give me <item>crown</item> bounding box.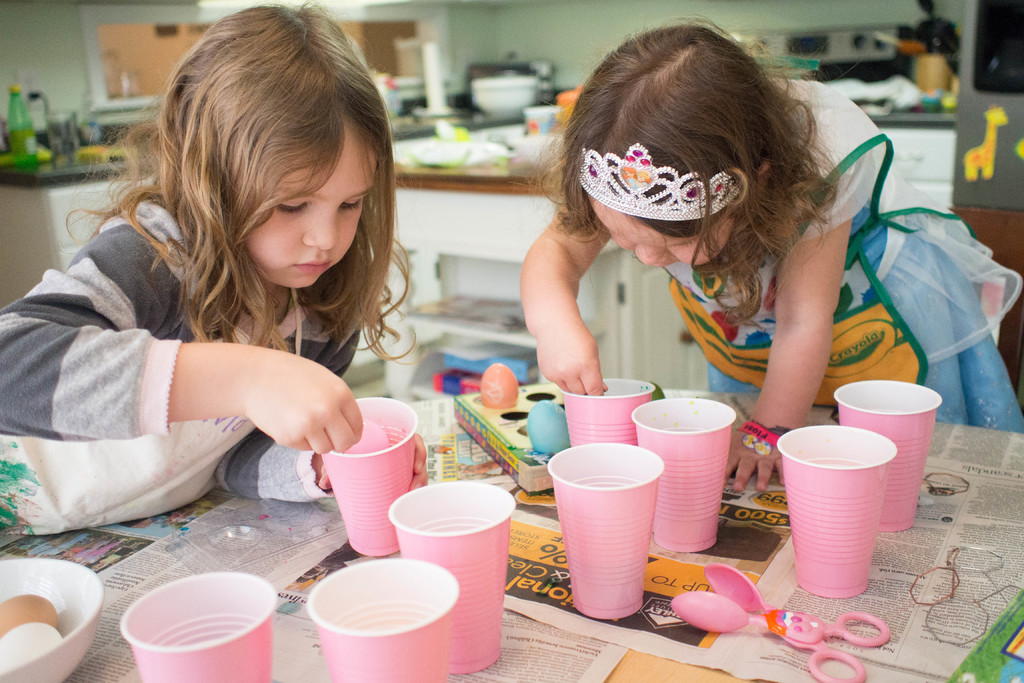
(left=580, top=145, right=738, bottom=220).
